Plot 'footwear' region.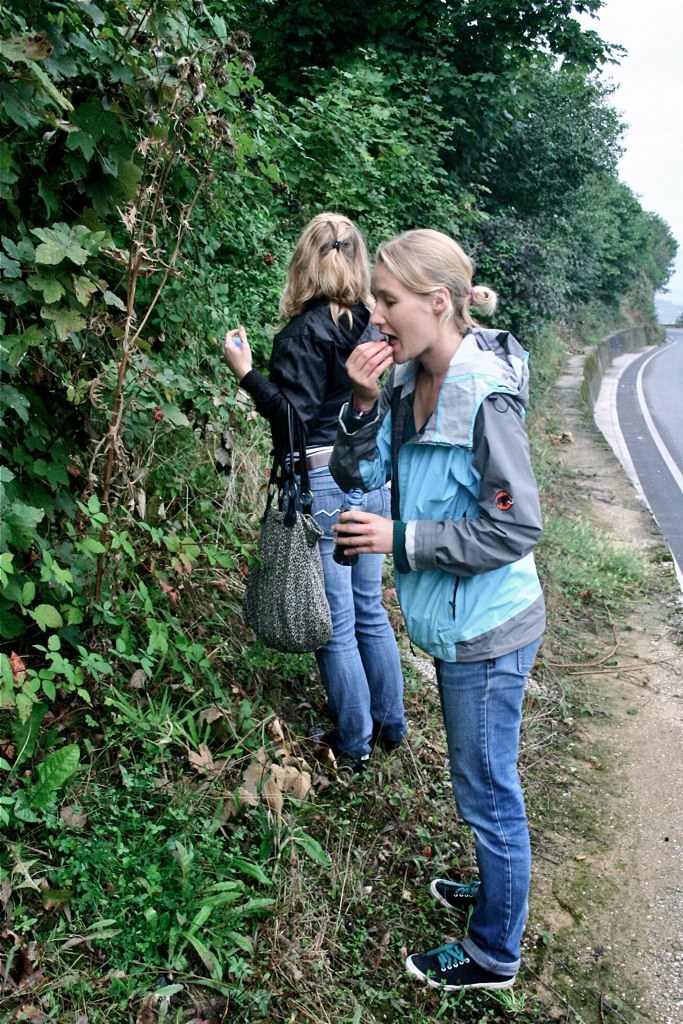
Plotted at [left=404, top=939, right=512, bottom=992].
